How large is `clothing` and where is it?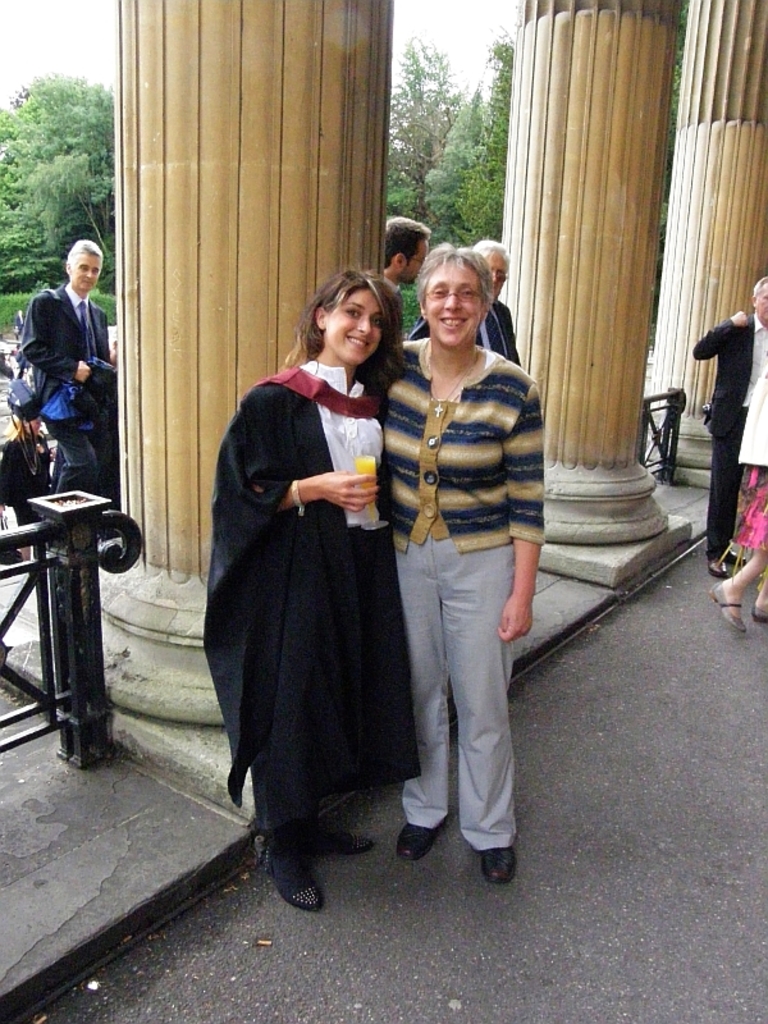
Bounding box: rect(0, 436, 59, 524).
